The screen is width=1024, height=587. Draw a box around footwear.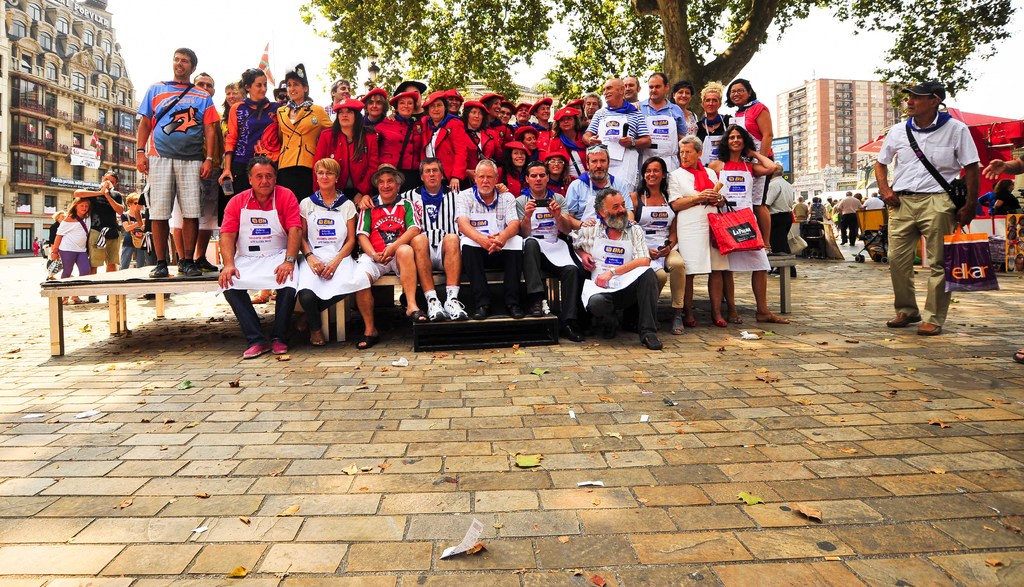
529, 298, 546, 317.
